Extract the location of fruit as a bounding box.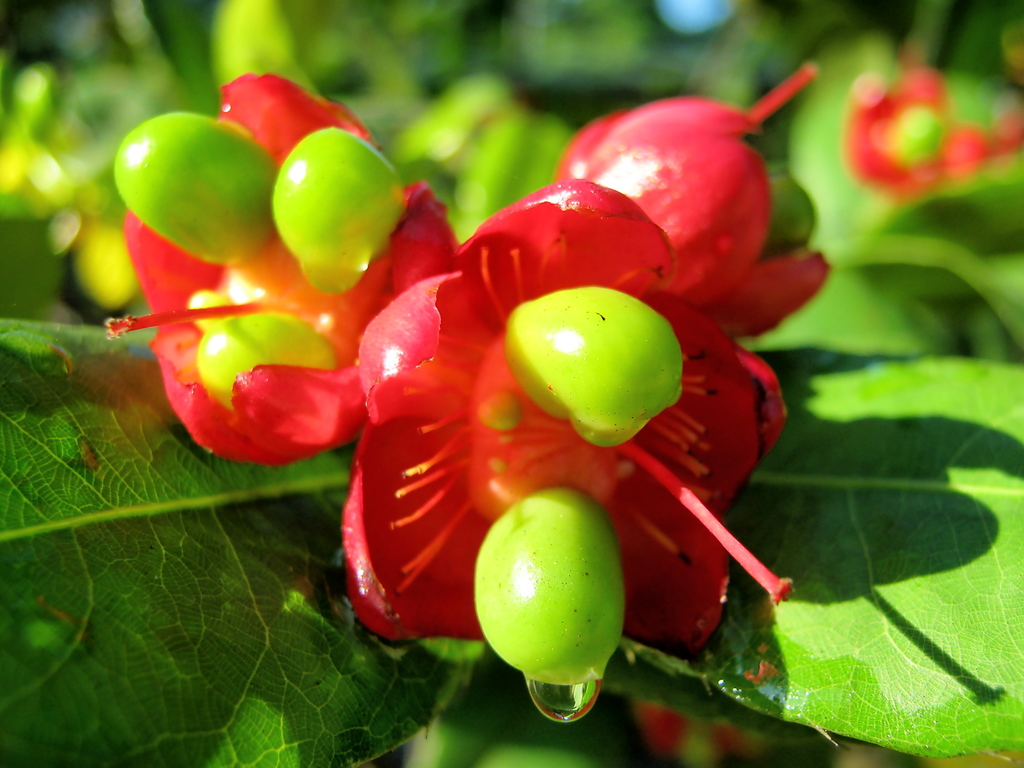
box(111, 111, 275, 268).
